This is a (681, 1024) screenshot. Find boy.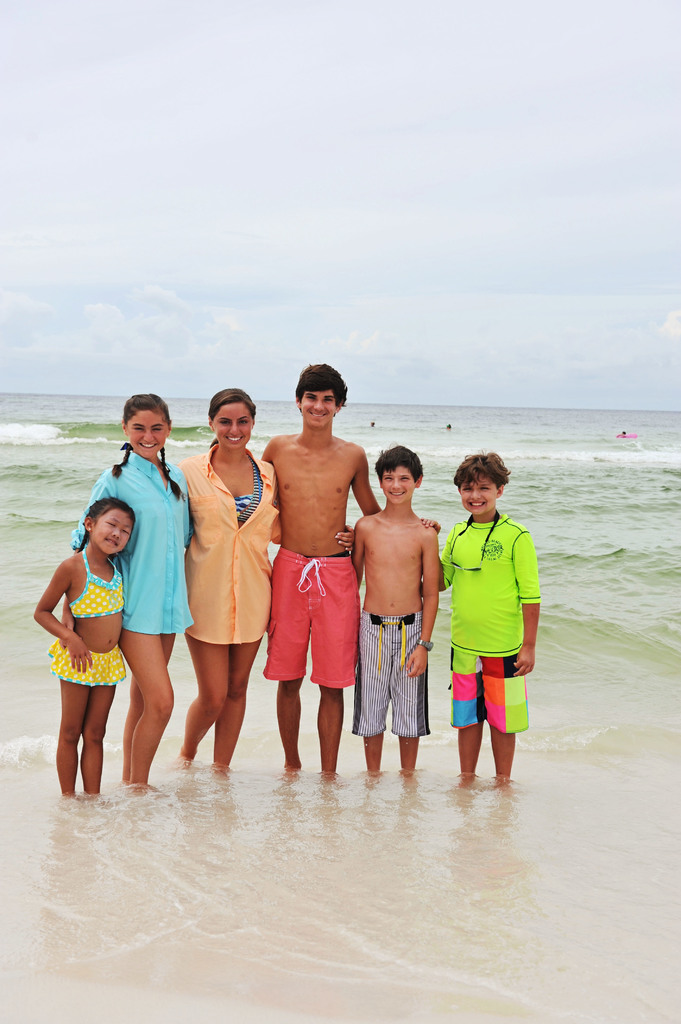
Bounding box: (351,440,443,774).
